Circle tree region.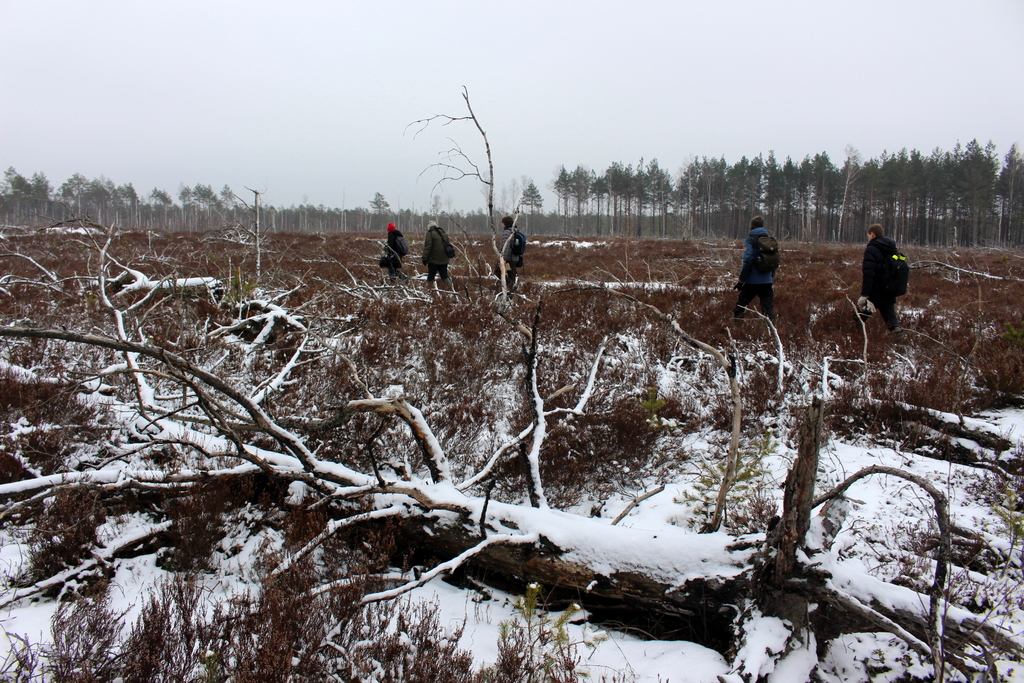
Region: bbox(927, 153, 945, 241).
